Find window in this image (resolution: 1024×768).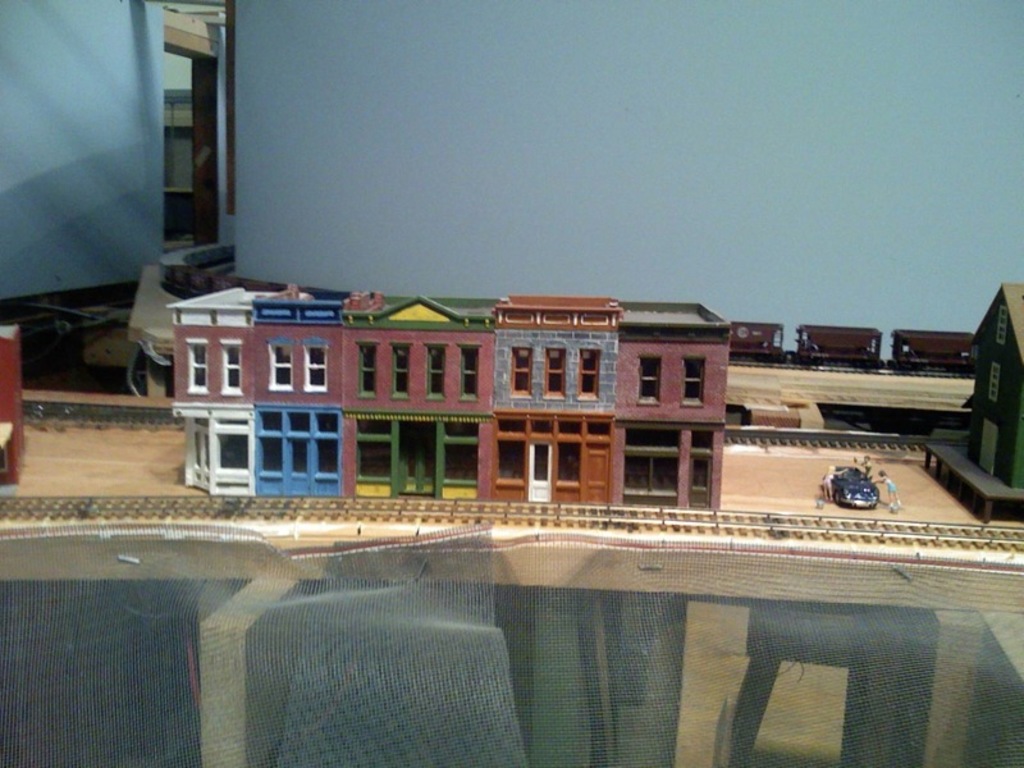
(184, 338, 210, 398).
